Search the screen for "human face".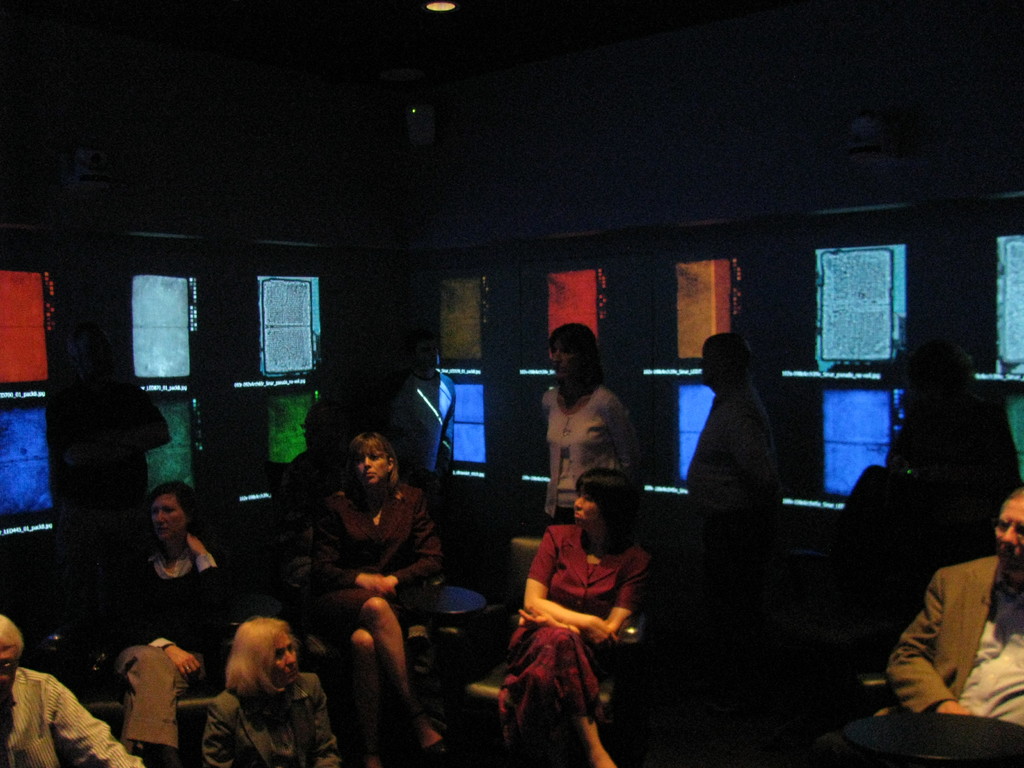
Found at crop(355, 447, 391, 486).
